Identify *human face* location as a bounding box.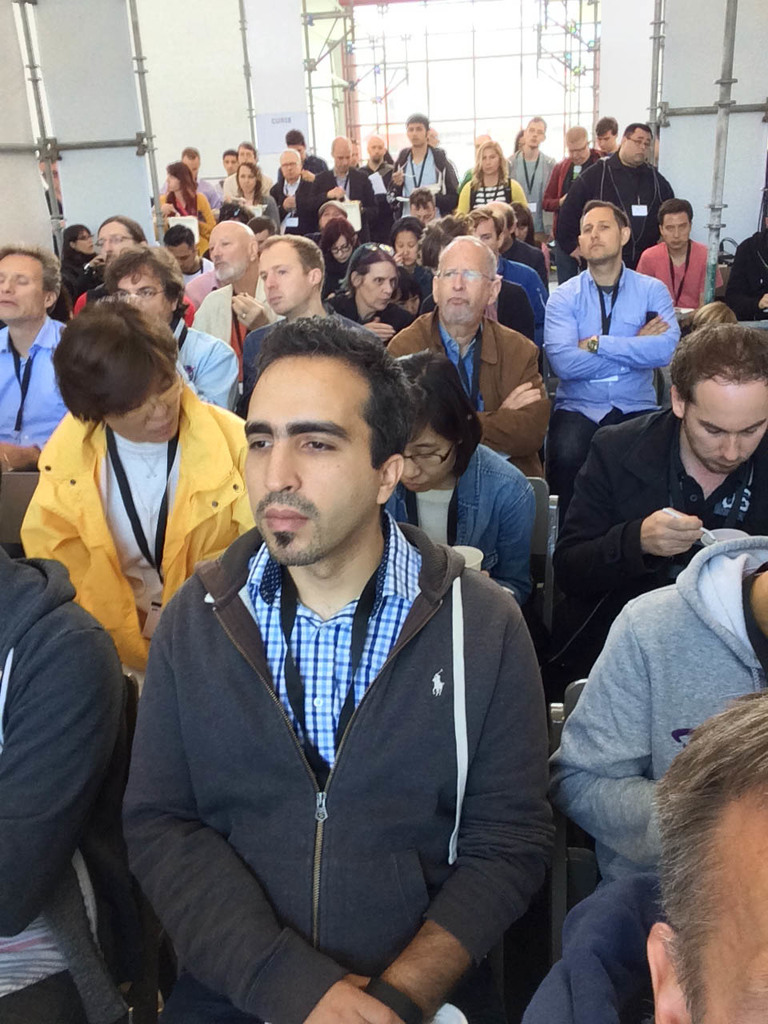
locate(480, 150, 499, 176).
